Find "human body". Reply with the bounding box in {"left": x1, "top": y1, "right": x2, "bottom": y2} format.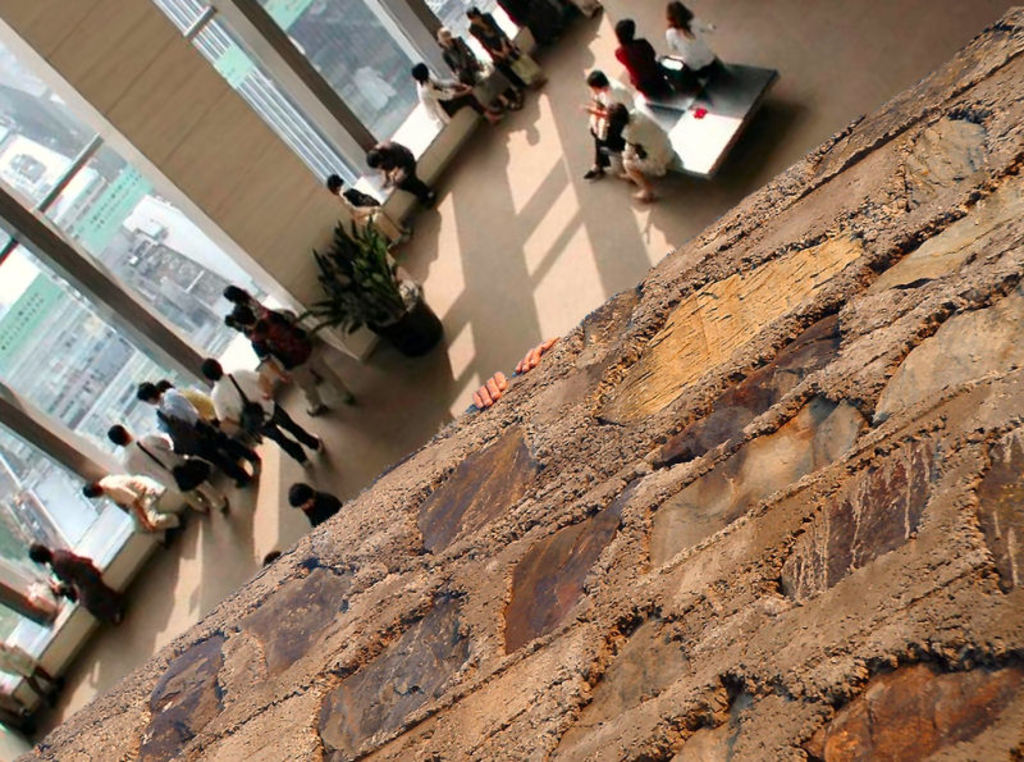
{"left": 379, "top": 140, "right": 436, "bottom": 207}.
